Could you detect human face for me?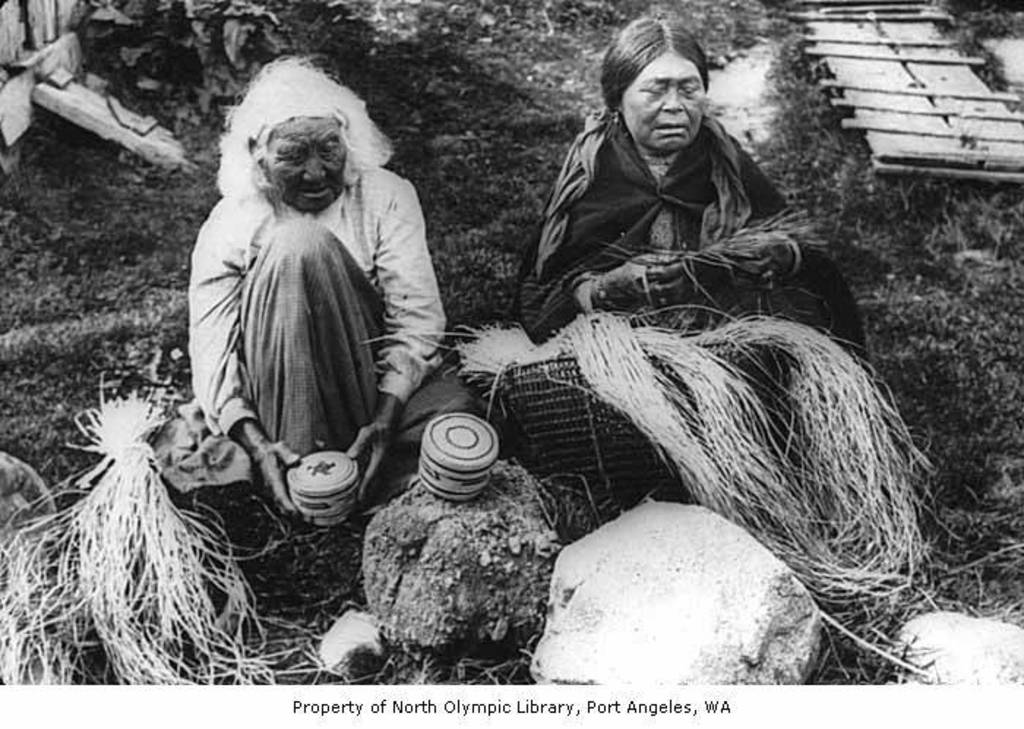
Detection result: <region>619, 51, 705, 152</region>.
